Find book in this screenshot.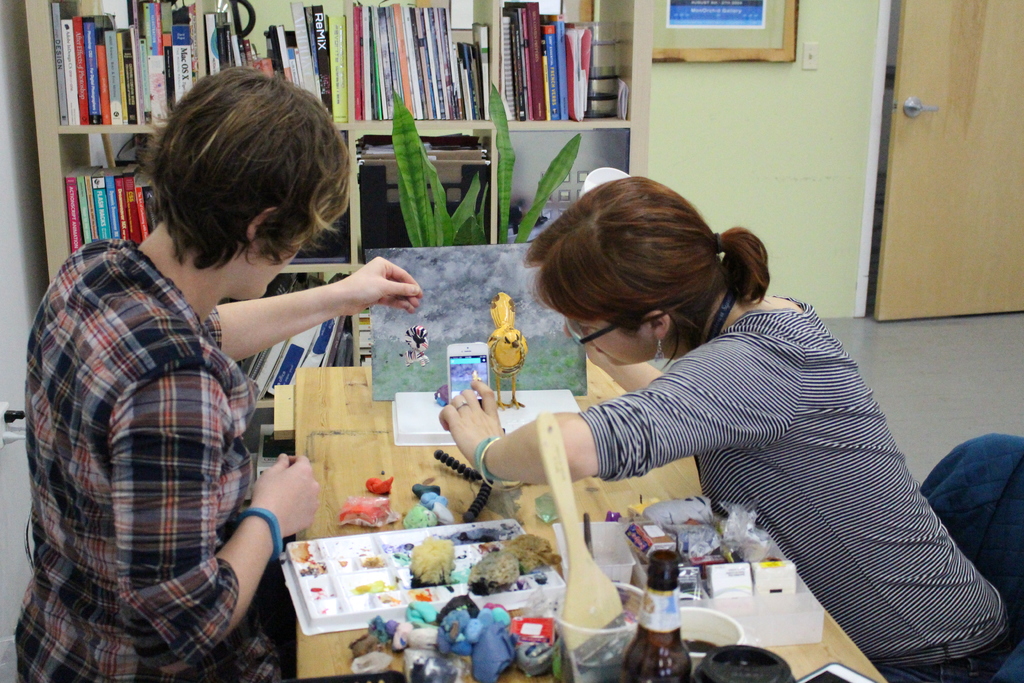
The bounding box for book is bbox=(390, 383, 585, 448).
